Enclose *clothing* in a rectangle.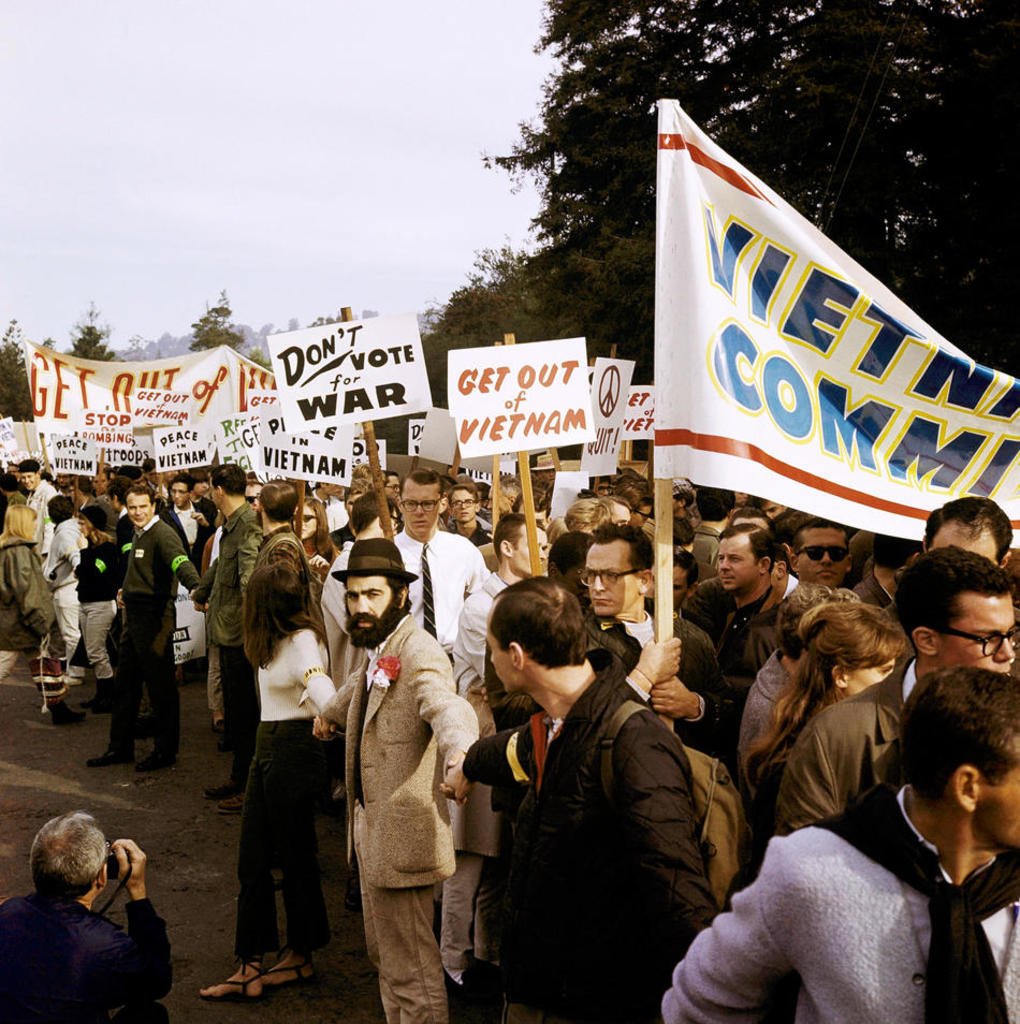
rect(465, 686, 712, 1023).
